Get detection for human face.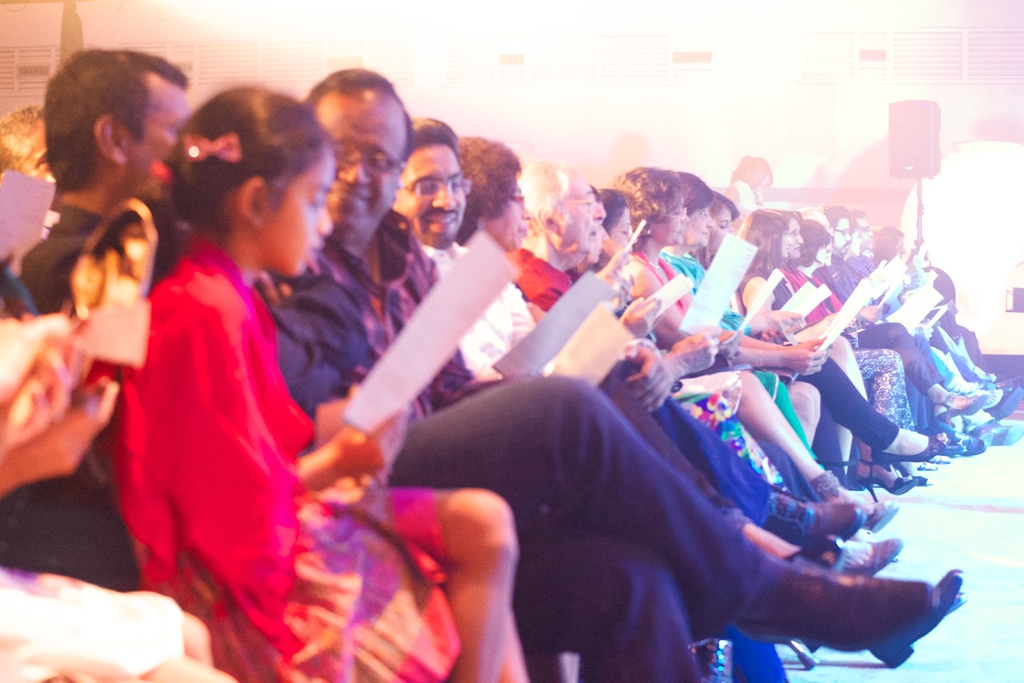
Detection: left=833, top=216, right=851, bottom=253.
